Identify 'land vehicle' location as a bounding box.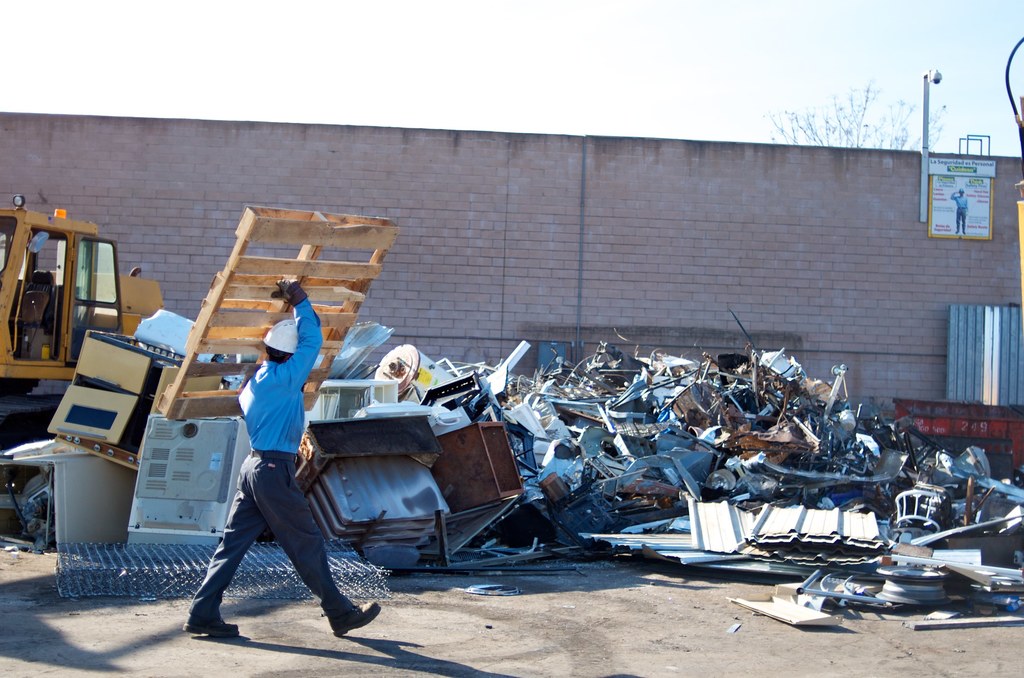
<bbox>0, 191, 165, 449</bbox>.
